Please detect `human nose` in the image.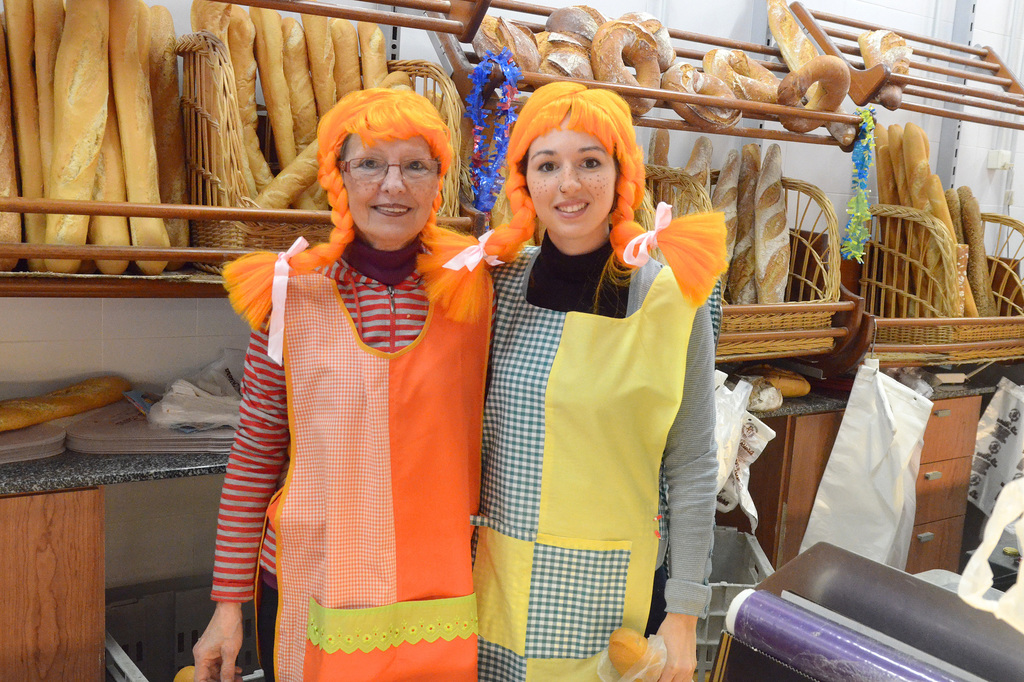
557 160 584 196.
